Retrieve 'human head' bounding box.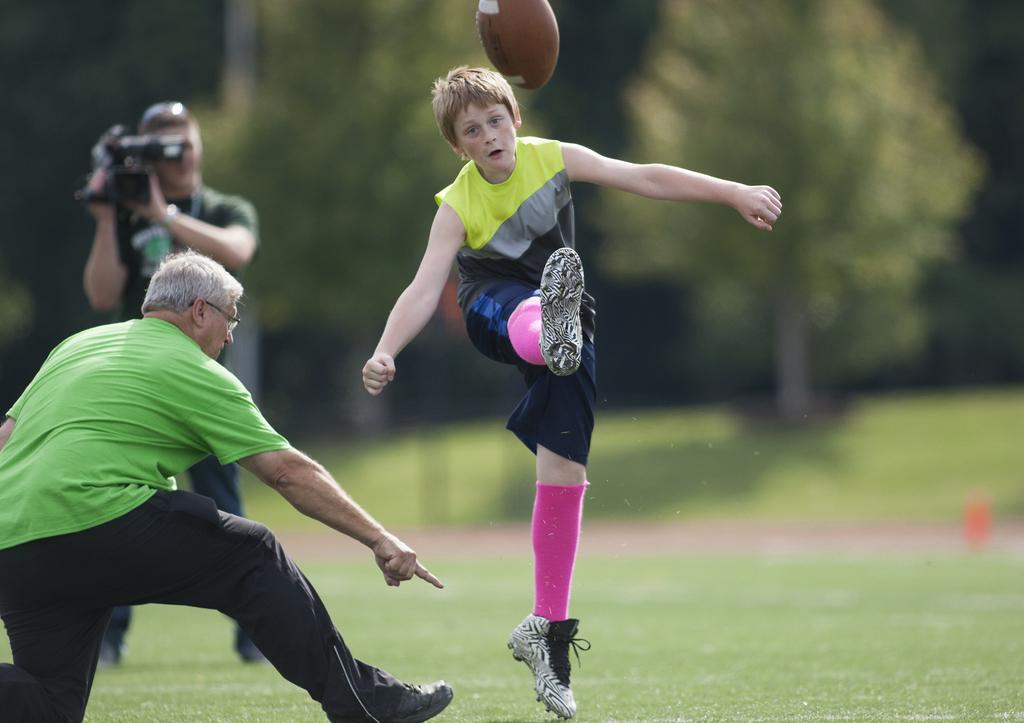
Bounding box: locate(136, 99, 198, 202).
